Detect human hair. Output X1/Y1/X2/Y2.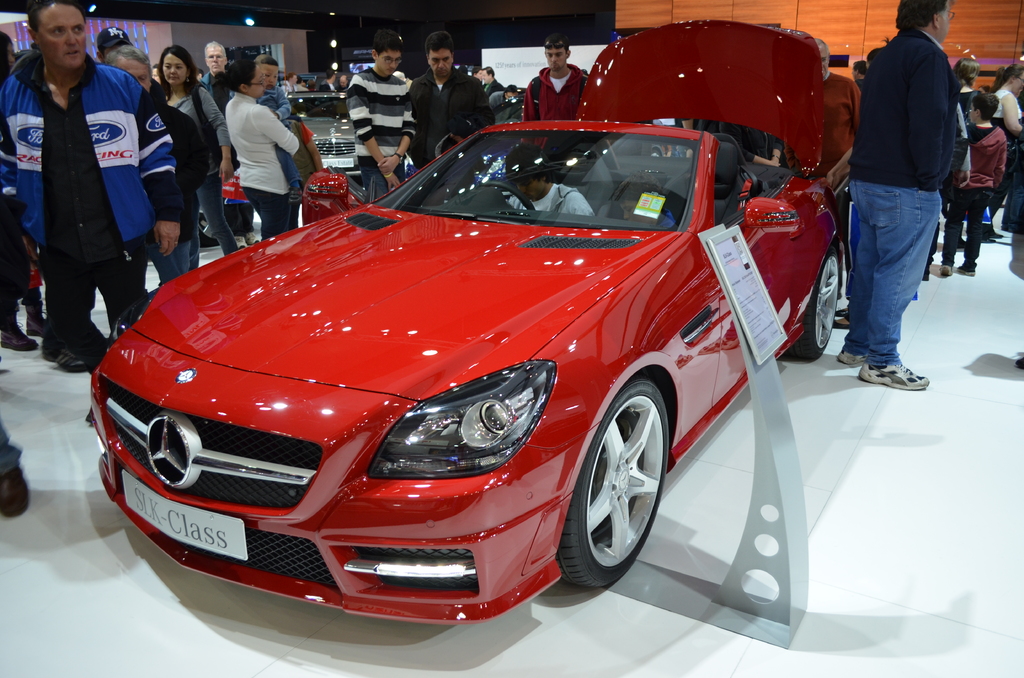
105/44/157/85.
